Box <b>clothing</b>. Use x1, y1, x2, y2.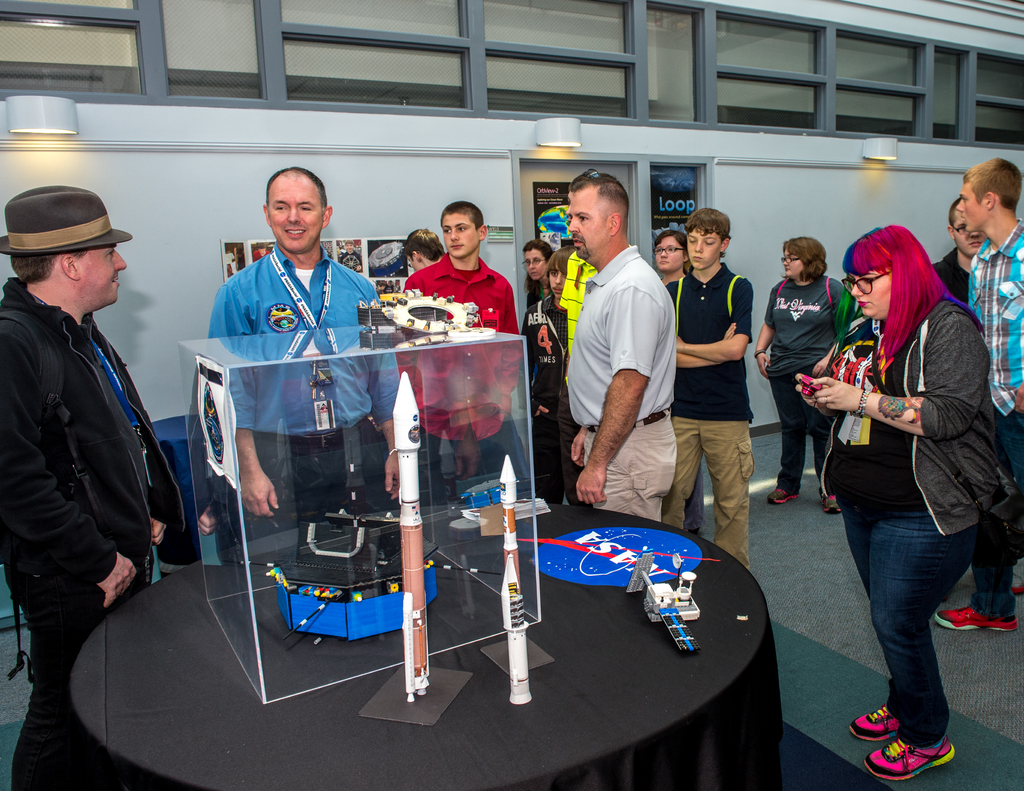
799, 277, 1020, 752.
